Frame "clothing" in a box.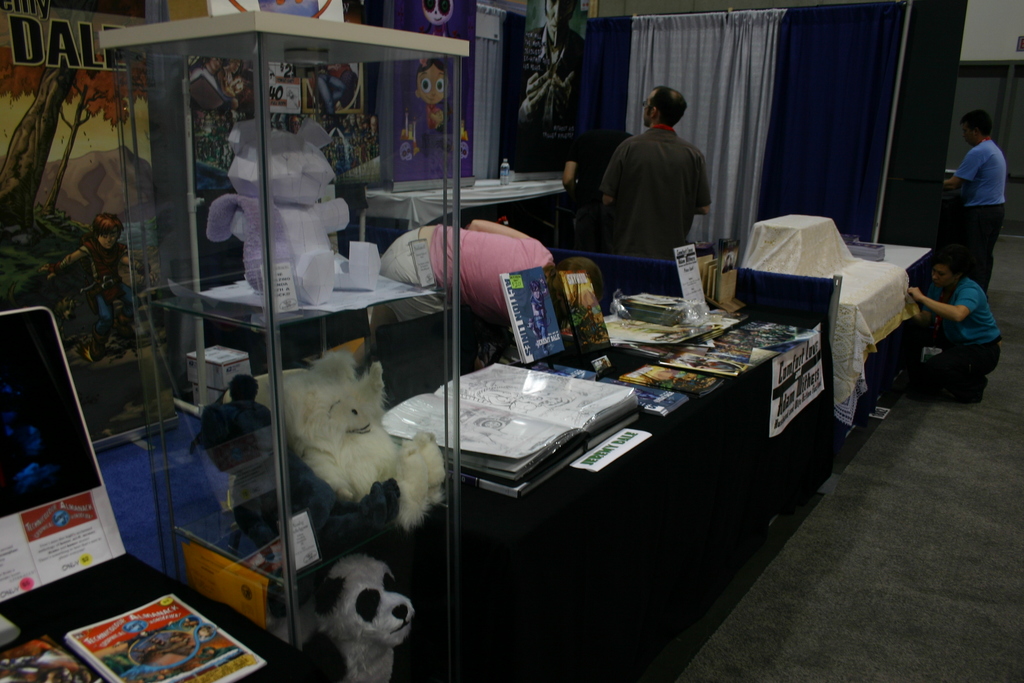
[906,277,1004,404].
